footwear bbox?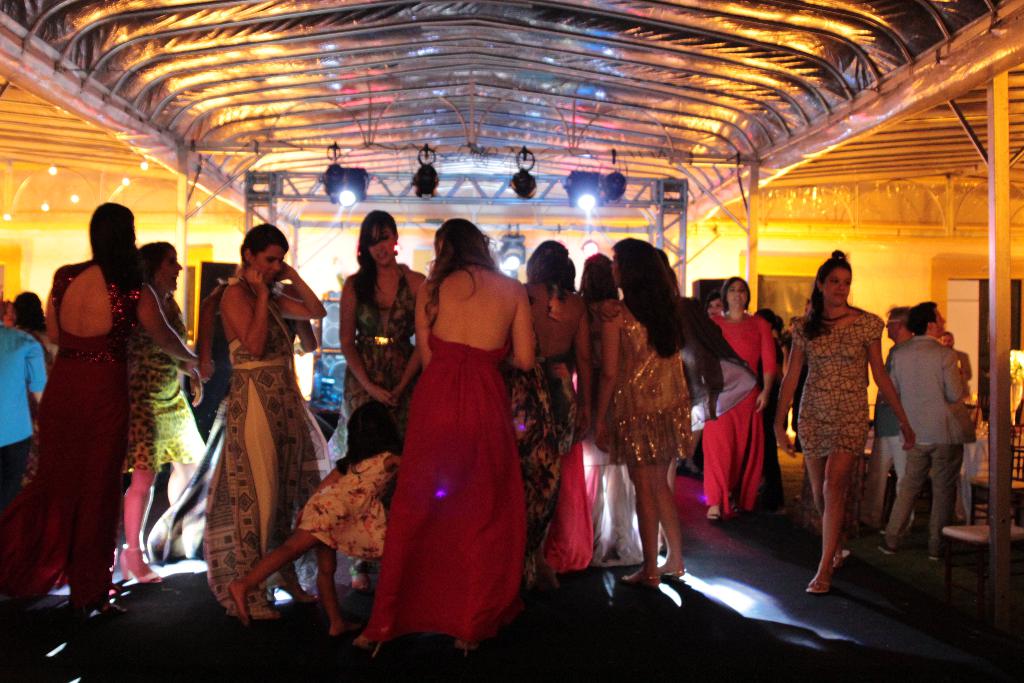
bbox=(872, 529, 902, 555)
